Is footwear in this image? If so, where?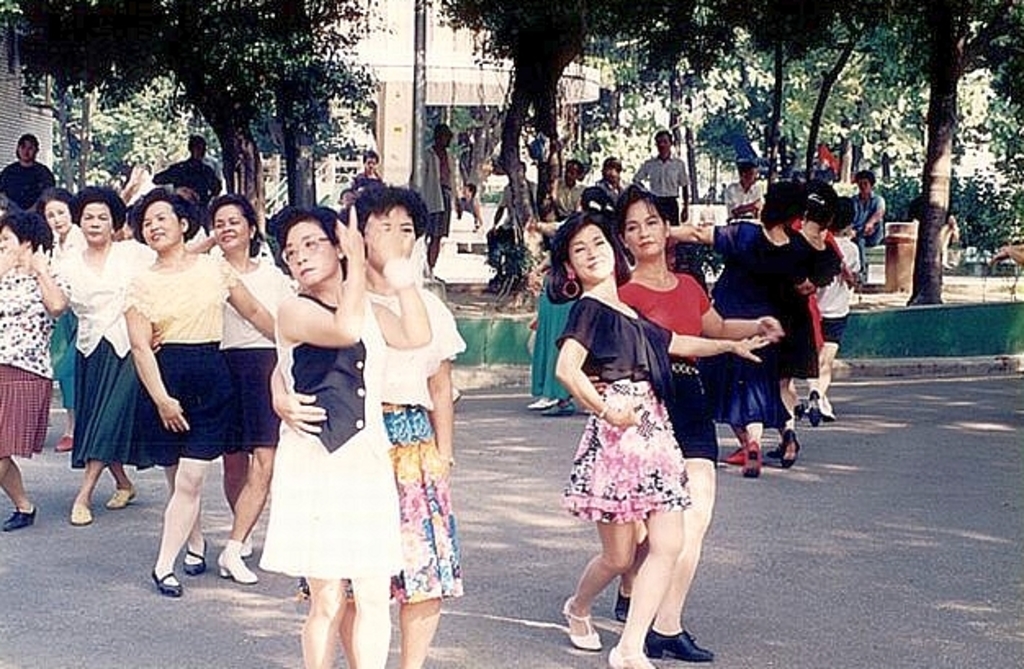
Yes, at x1=744 y1=447 x2=764 y2=478.
